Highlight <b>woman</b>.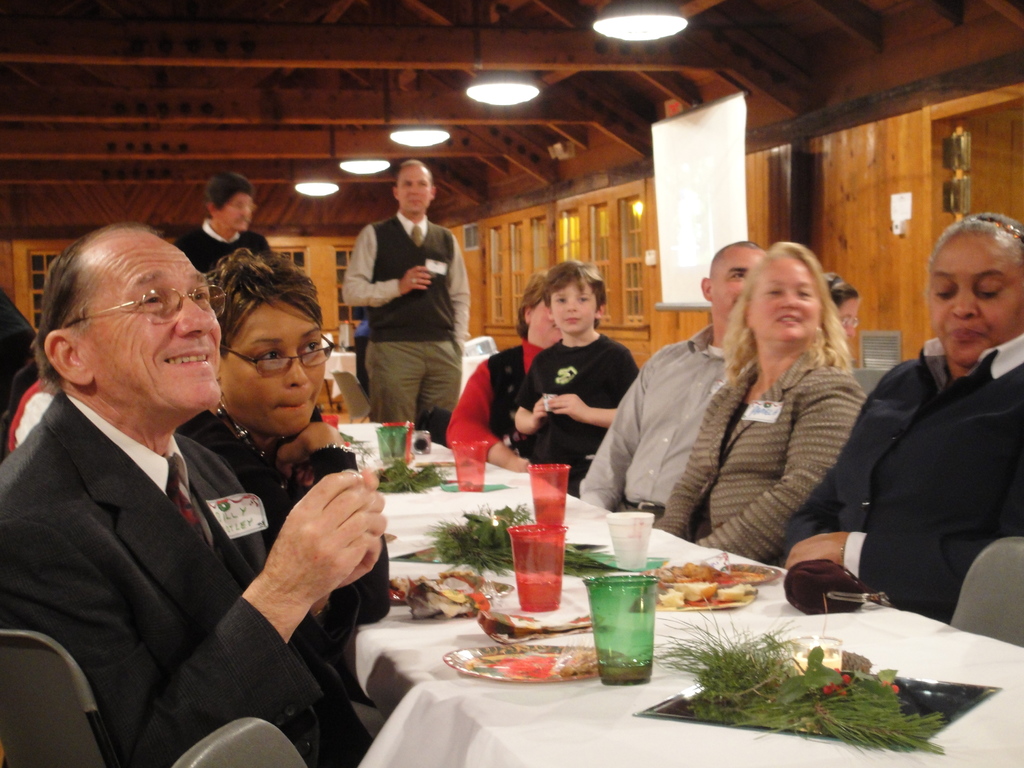
Highlighted region: [x1=824, y1=271, x2=858, y2=339].
